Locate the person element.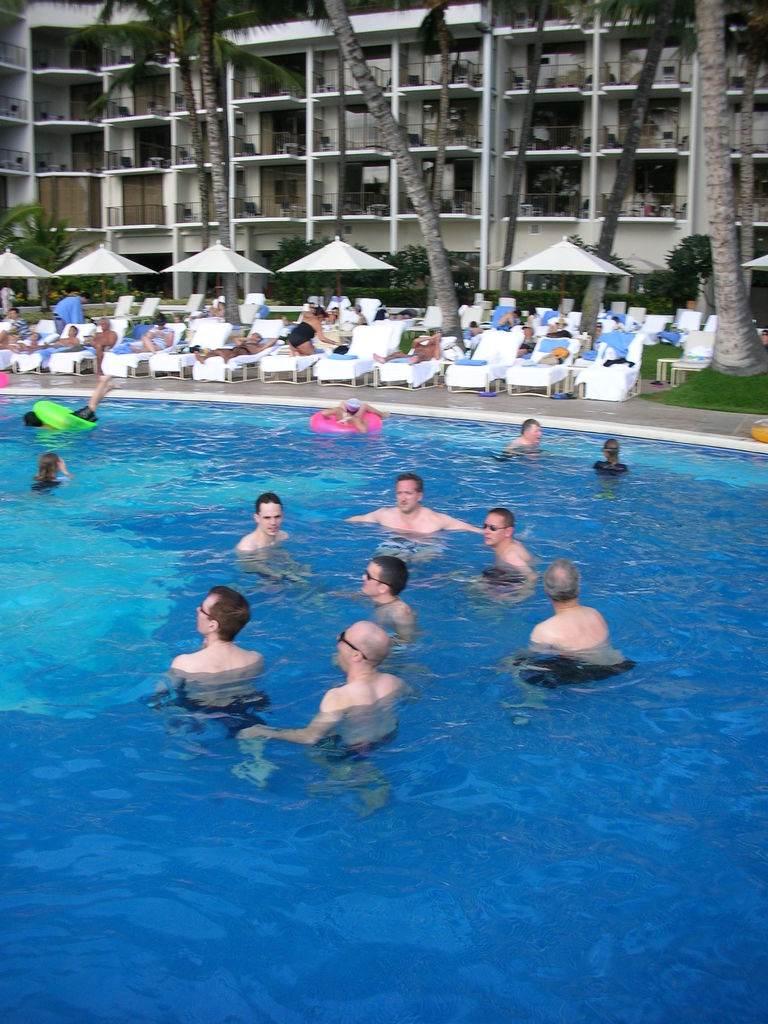
Element bbox: 25/450/65/497.
